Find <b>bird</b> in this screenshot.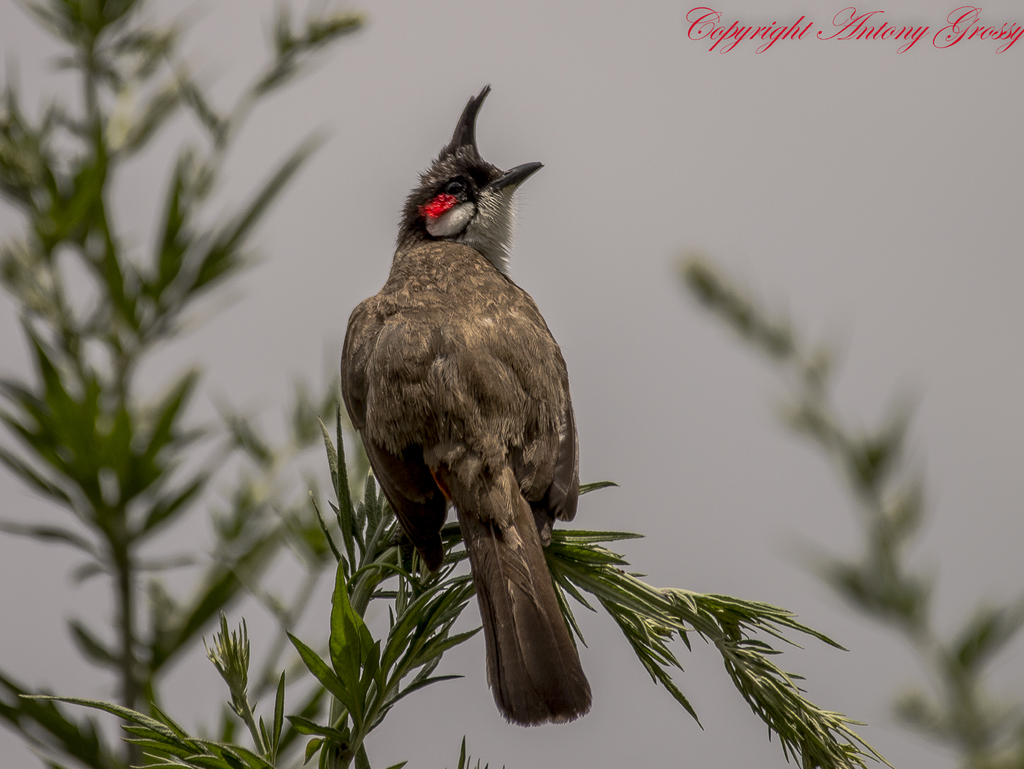
The bounding box for <b>bird</b> is box(324, 147, 596, 712).
